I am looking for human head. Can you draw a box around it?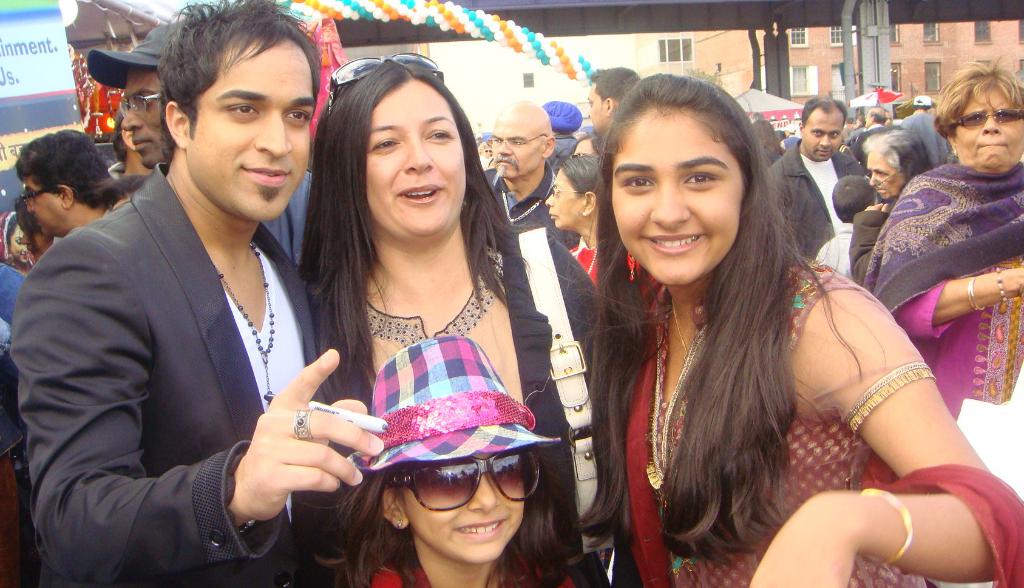
Sure, the bounding box is box(829, 174, 879, 224).
